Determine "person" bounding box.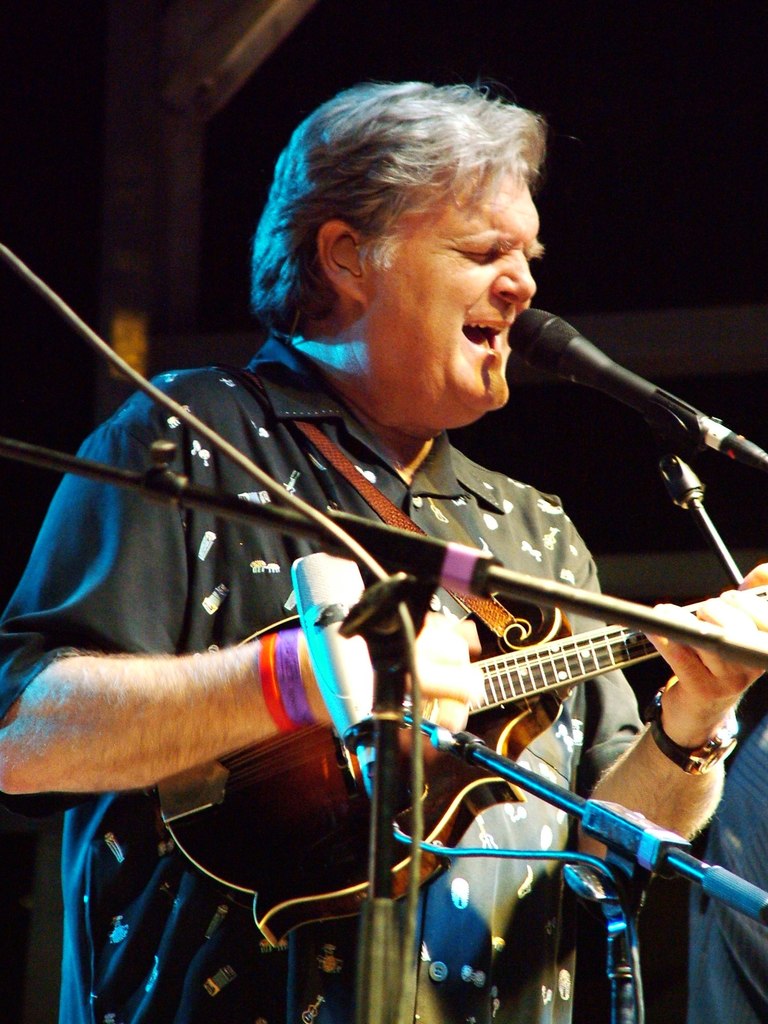
Determined: <box>0,79,767,1017</box>.
